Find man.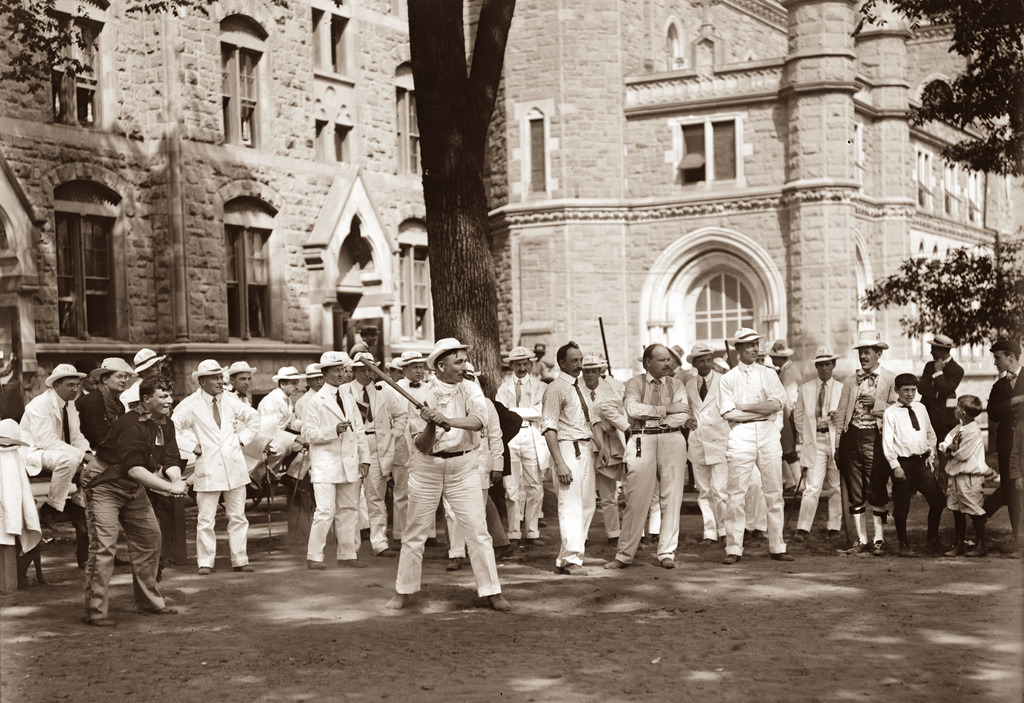
l=717, t=321, r=783, b=562.
